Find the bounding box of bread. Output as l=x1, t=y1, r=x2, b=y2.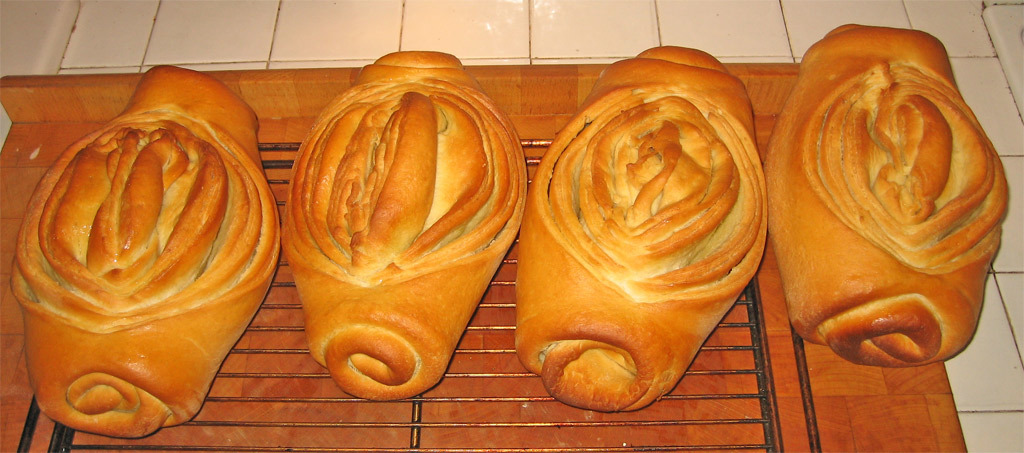
l=513, t=40, r=769, b=417.
